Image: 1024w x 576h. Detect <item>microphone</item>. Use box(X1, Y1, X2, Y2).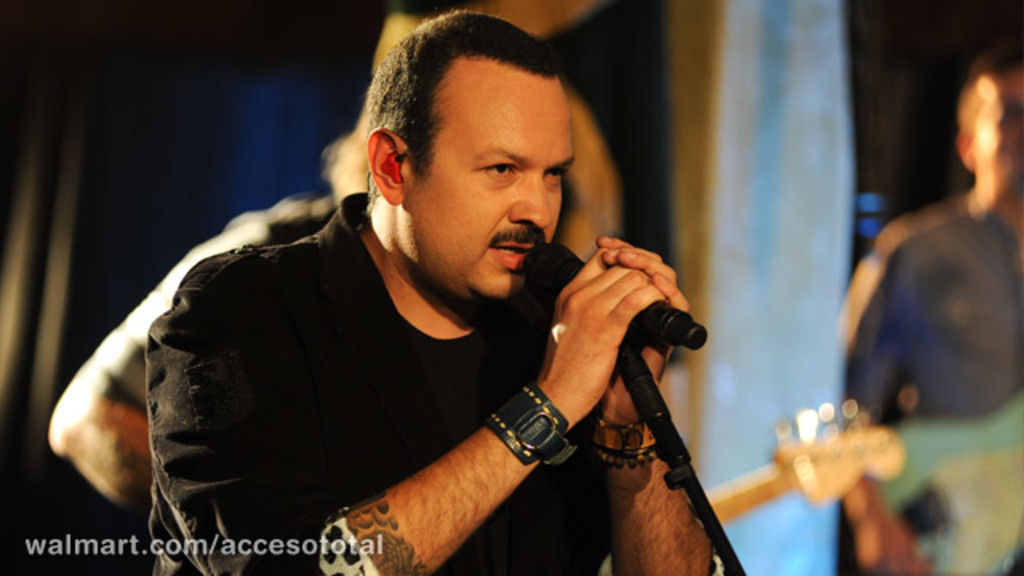
box(517, 238, 712, 336).
